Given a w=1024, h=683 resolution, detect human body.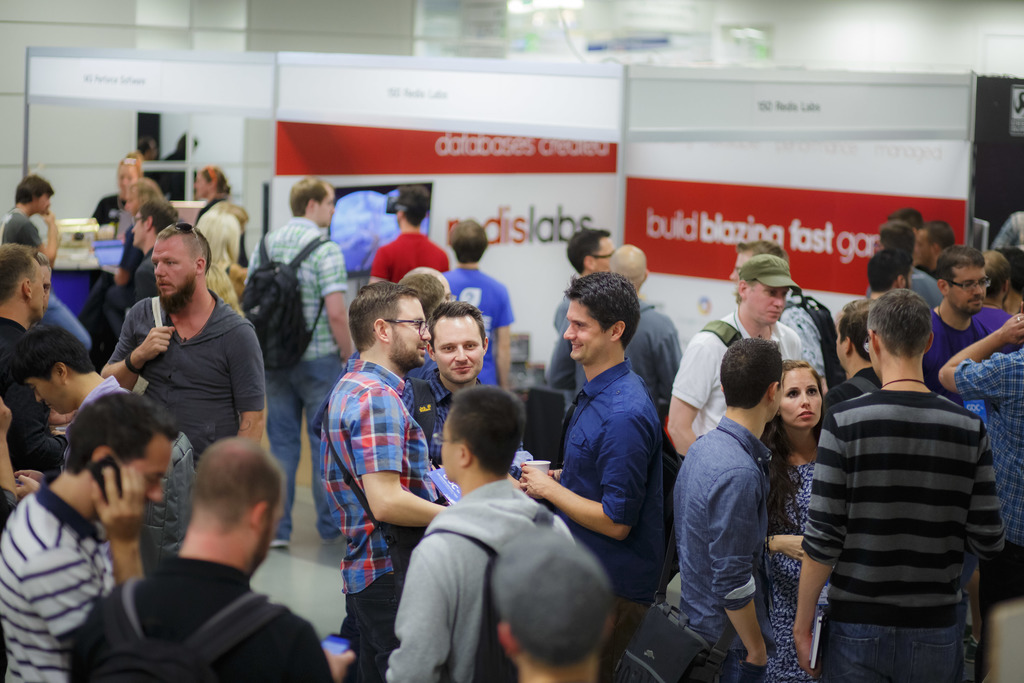
98:288:266:471.
